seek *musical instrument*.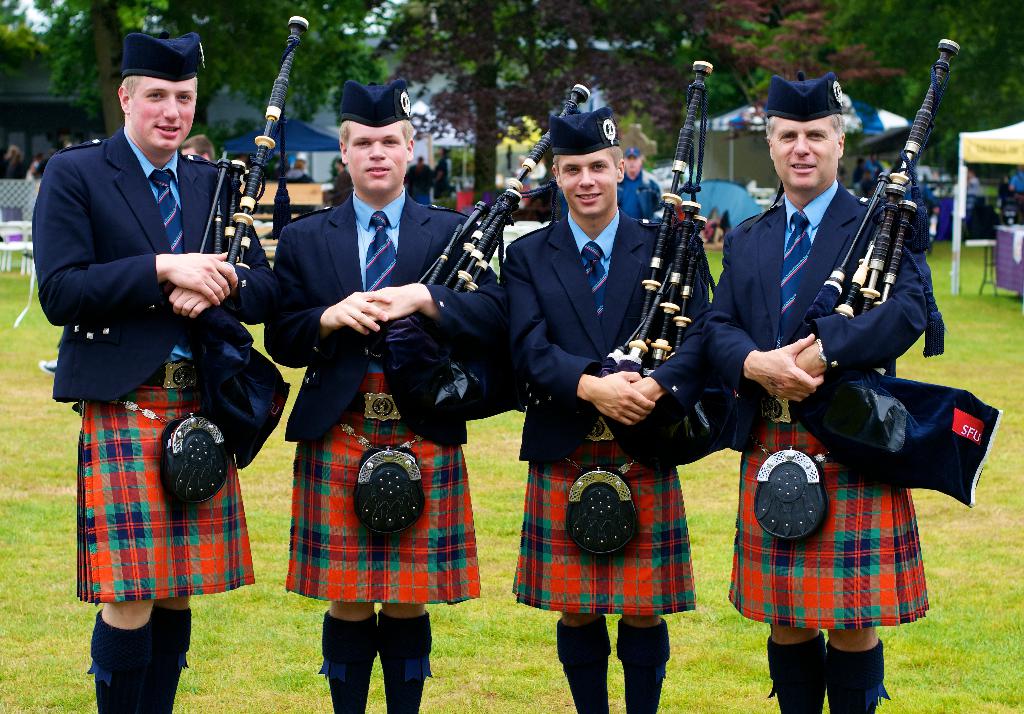
l=371, t=84, r=595, b=463.
